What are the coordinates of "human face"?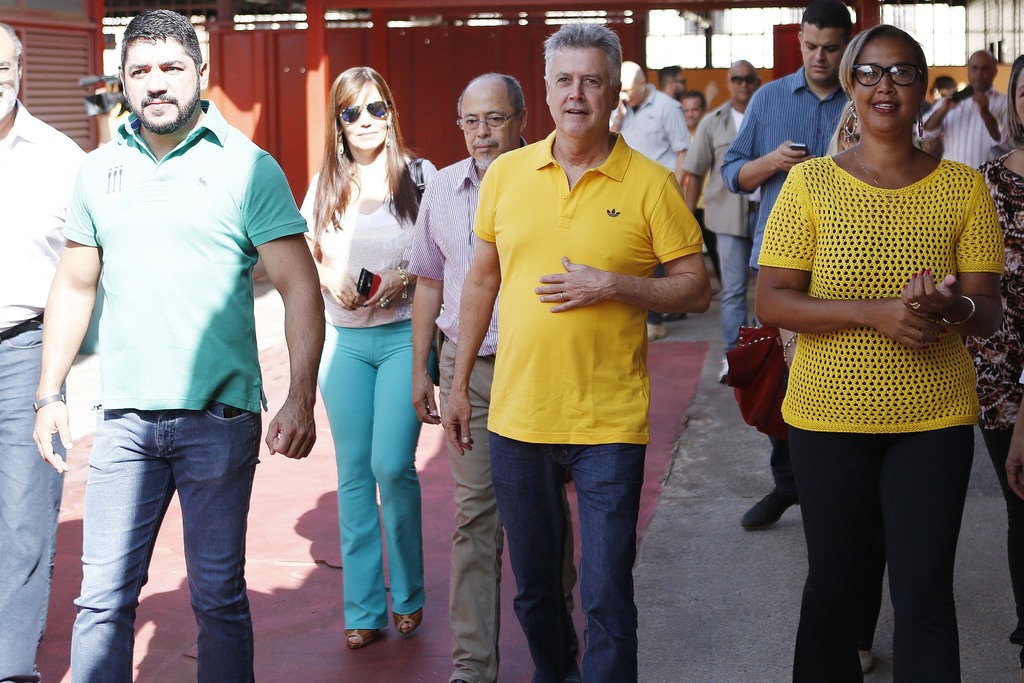
[left=1015, top=70, right=1023, bottom=120].
